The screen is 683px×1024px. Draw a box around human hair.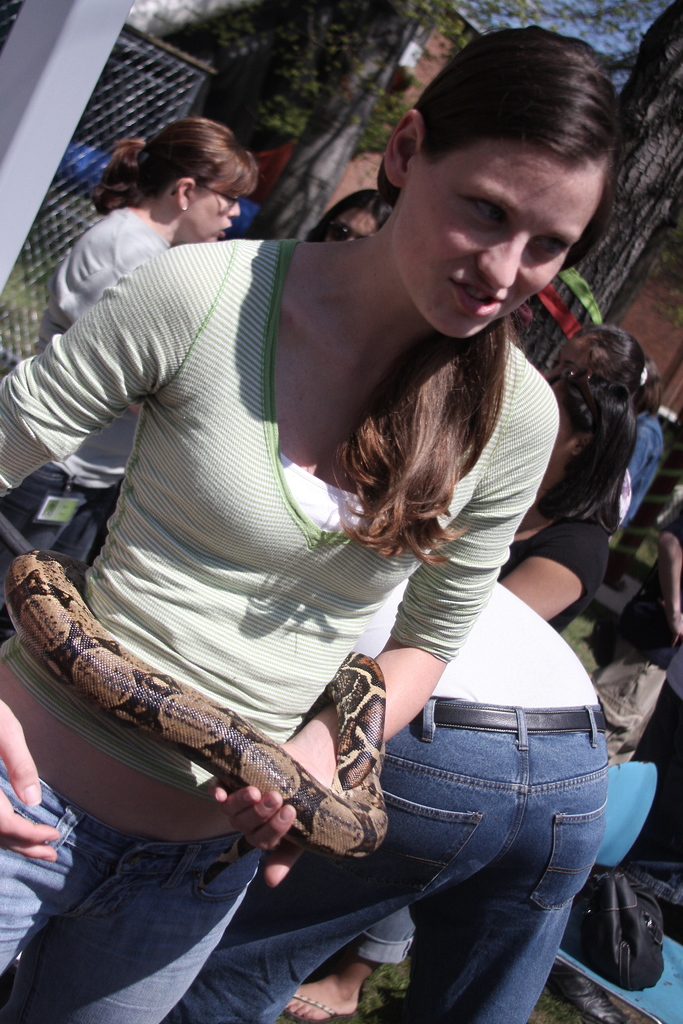
box=[89, 111, 259, 207].
